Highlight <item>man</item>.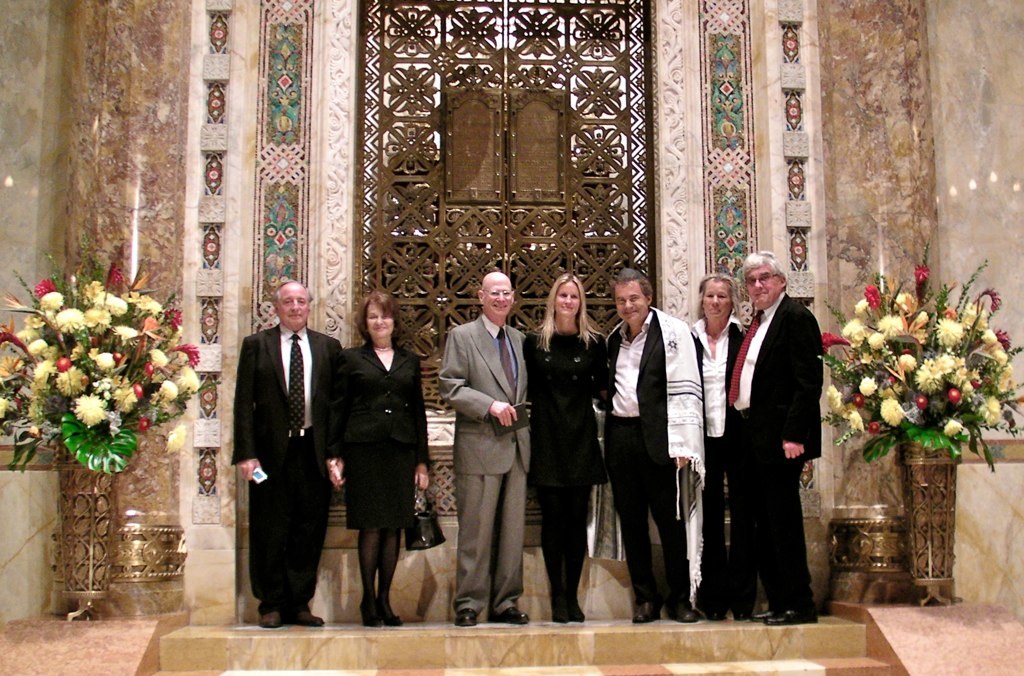
Highlighted region: select_region(596, 264, 709, 623).
